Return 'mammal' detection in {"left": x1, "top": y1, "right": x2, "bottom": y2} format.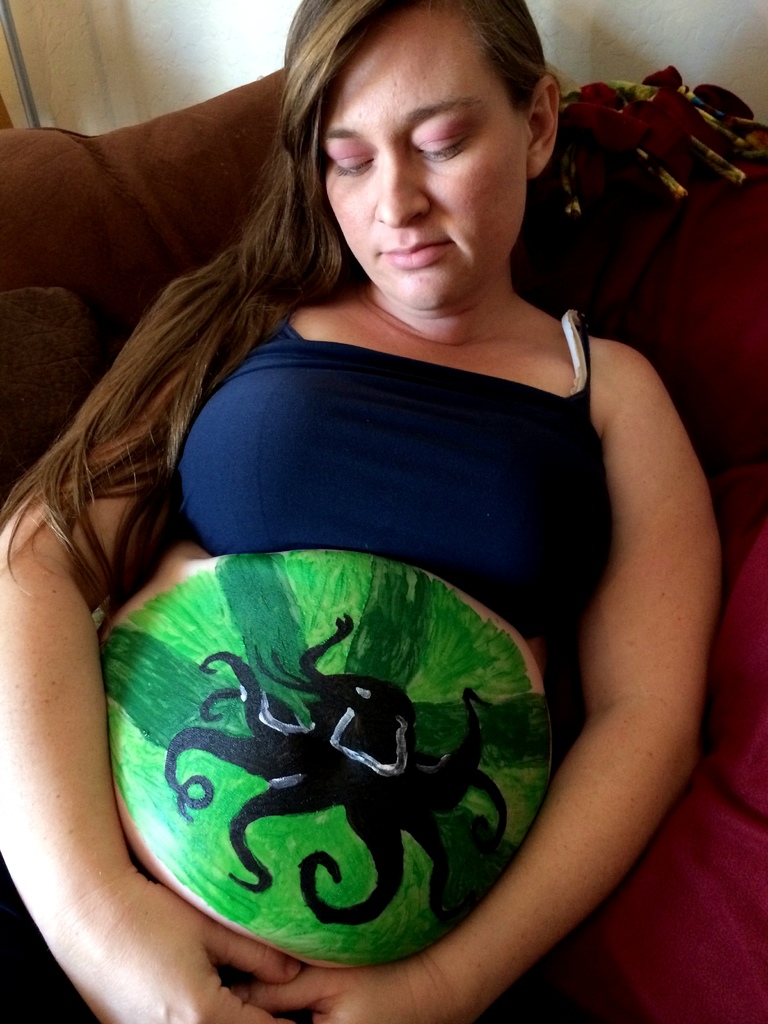
{"left": 0, "top": 0, "right": 725, "bottom": 1023}.
